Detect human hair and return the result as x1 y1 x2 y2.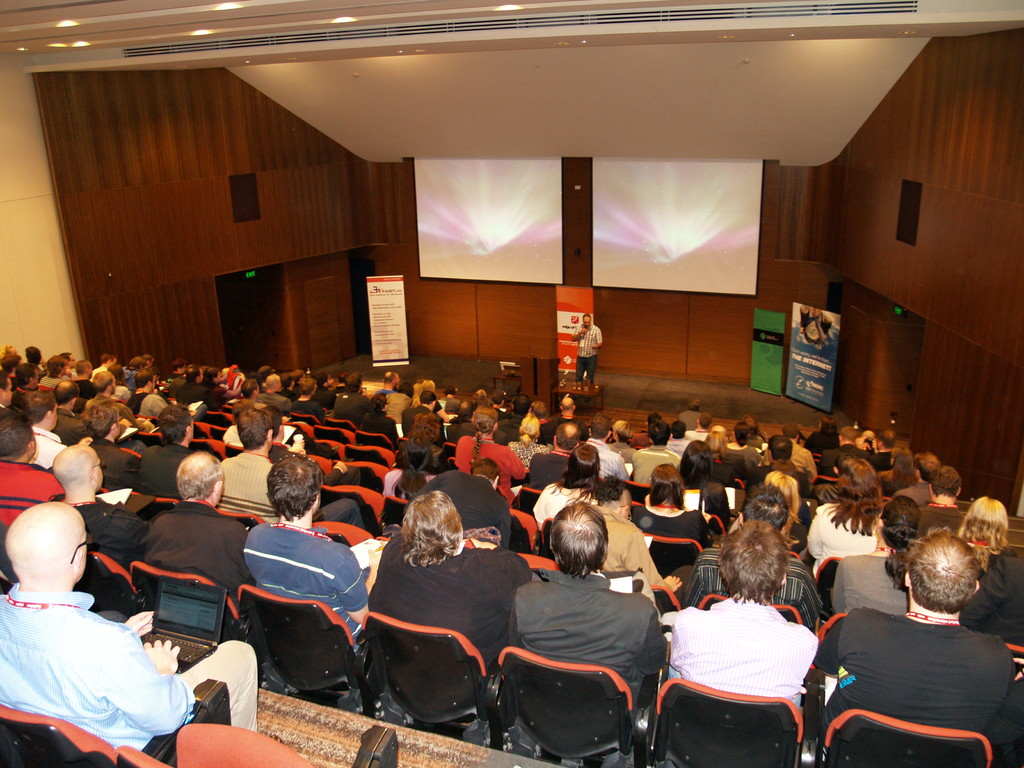
0 346 20 374.
